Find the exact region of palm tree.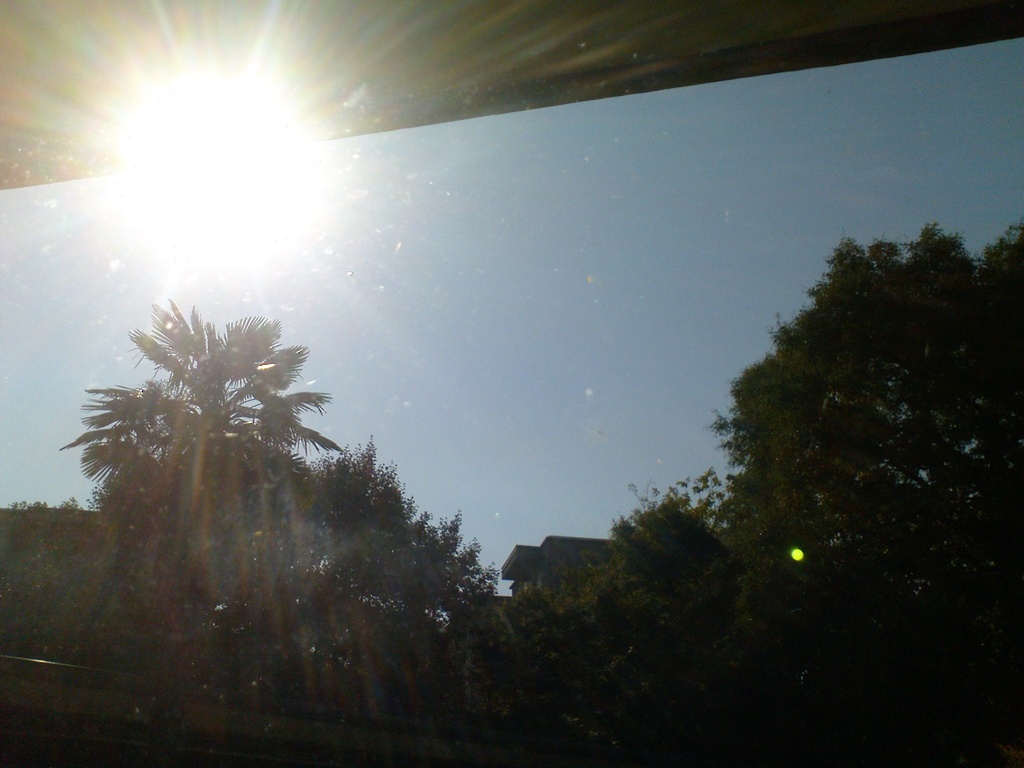
Exact region: [x1=824, y1=243, x2=980, y2=497].
